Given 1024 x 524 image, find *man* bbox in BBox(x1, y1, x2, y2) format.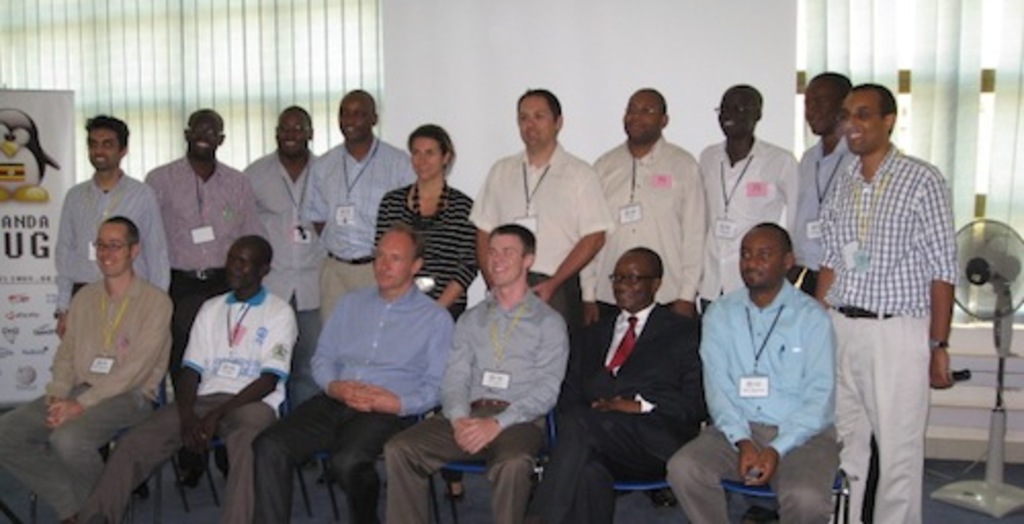
BBox(582, 88, 707, 325).
